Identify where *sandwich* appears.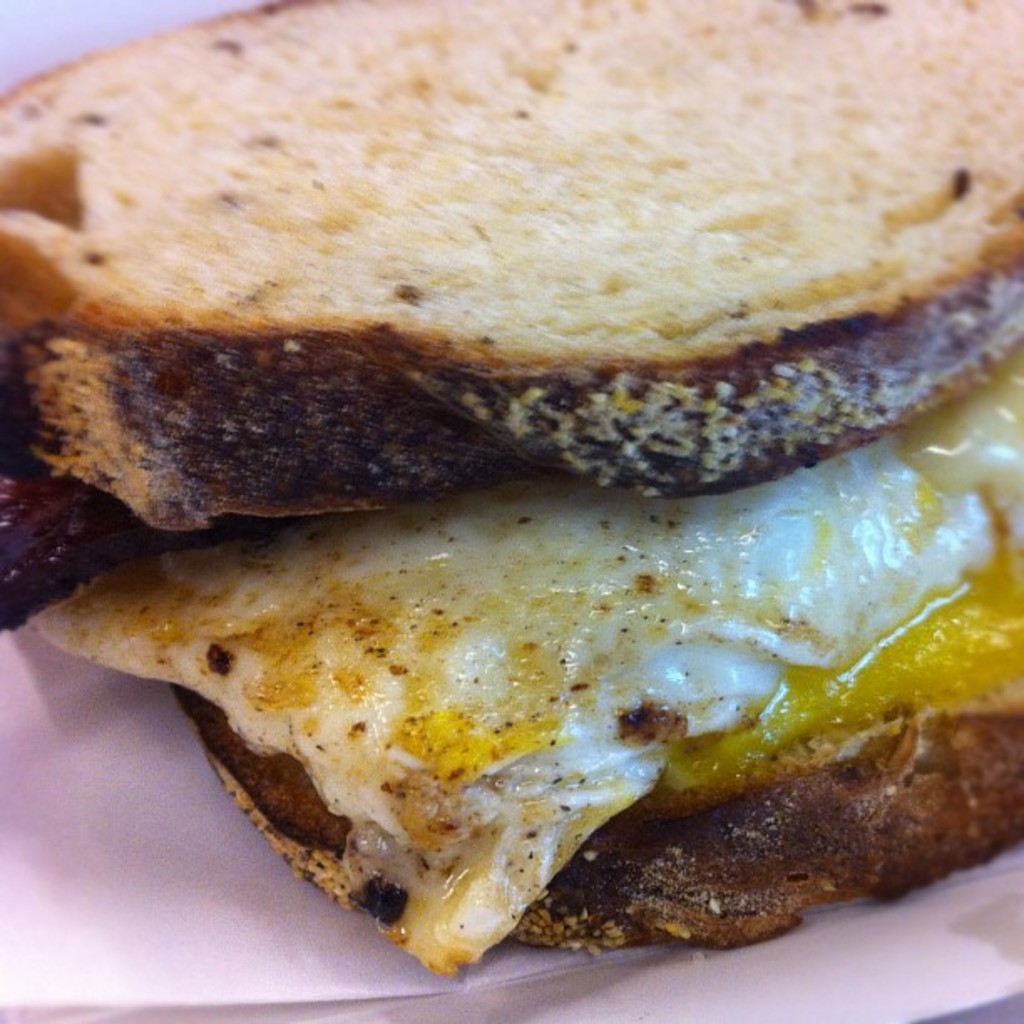
Appears at (0, 0, 1022, 972).
